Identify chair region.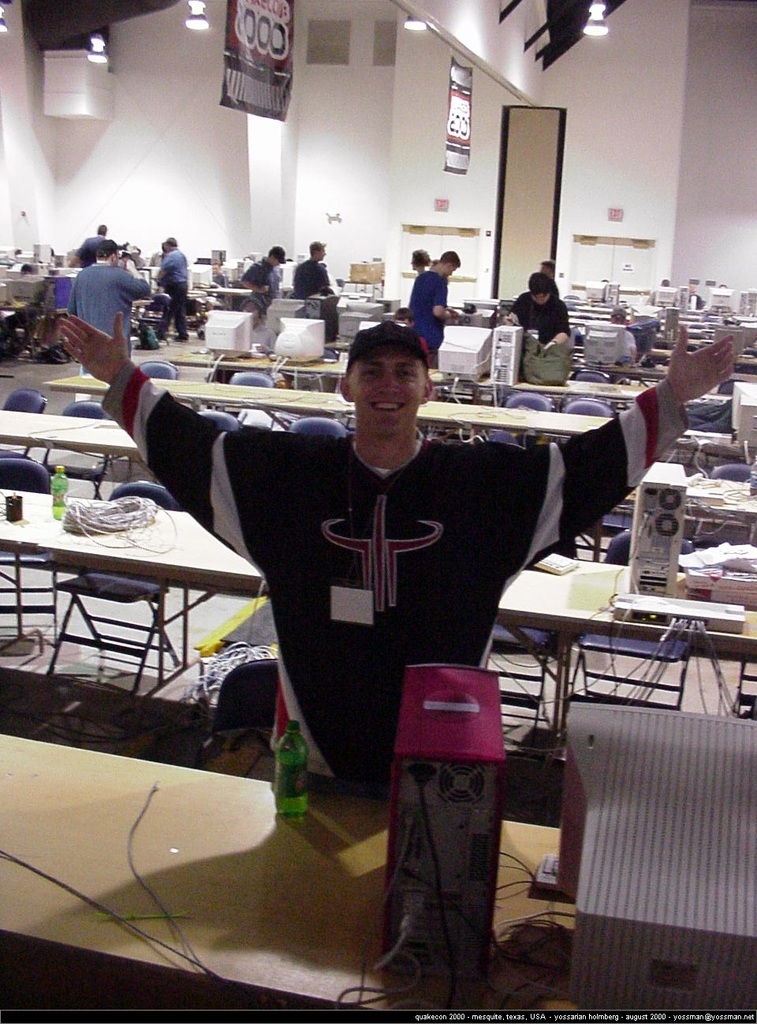
Region: 0,559,79,665.
